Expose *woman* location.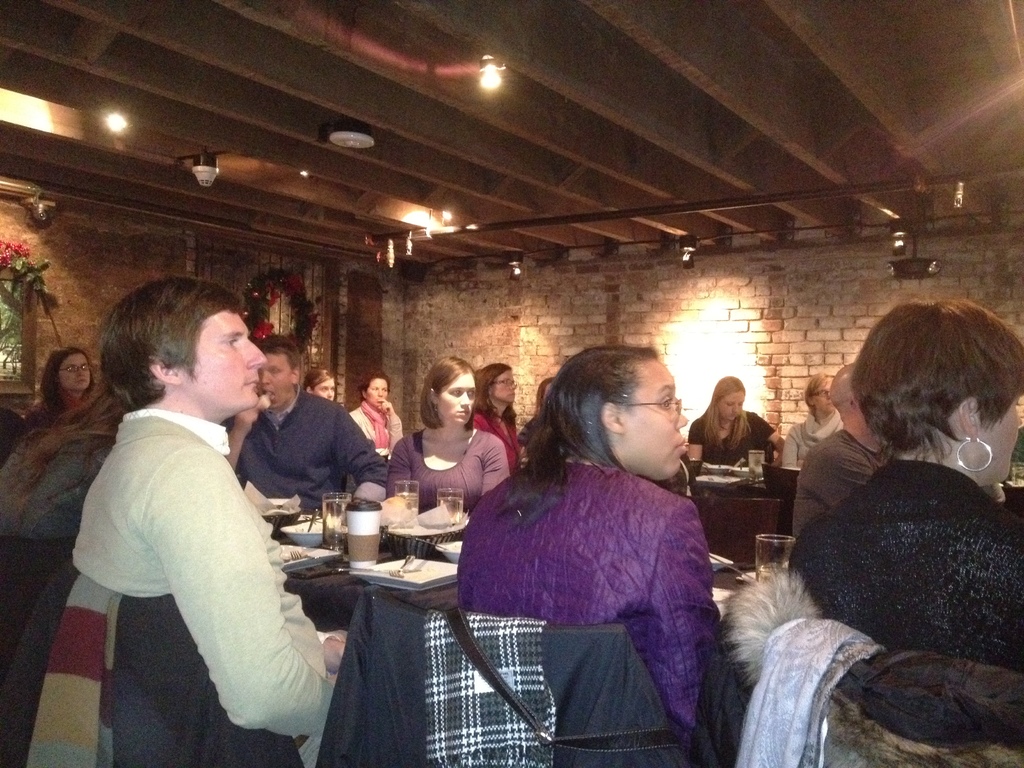
Exposed at bbox(345, 376, 419, 464).
